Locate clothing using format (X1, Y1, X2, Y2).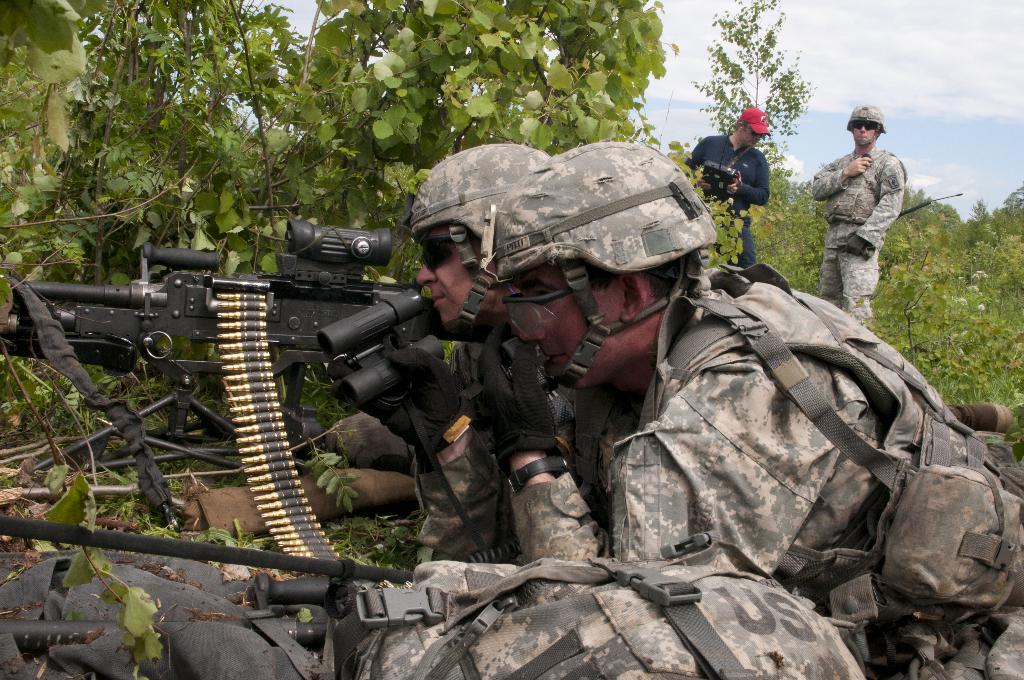
(684, 134, 772, 264).
